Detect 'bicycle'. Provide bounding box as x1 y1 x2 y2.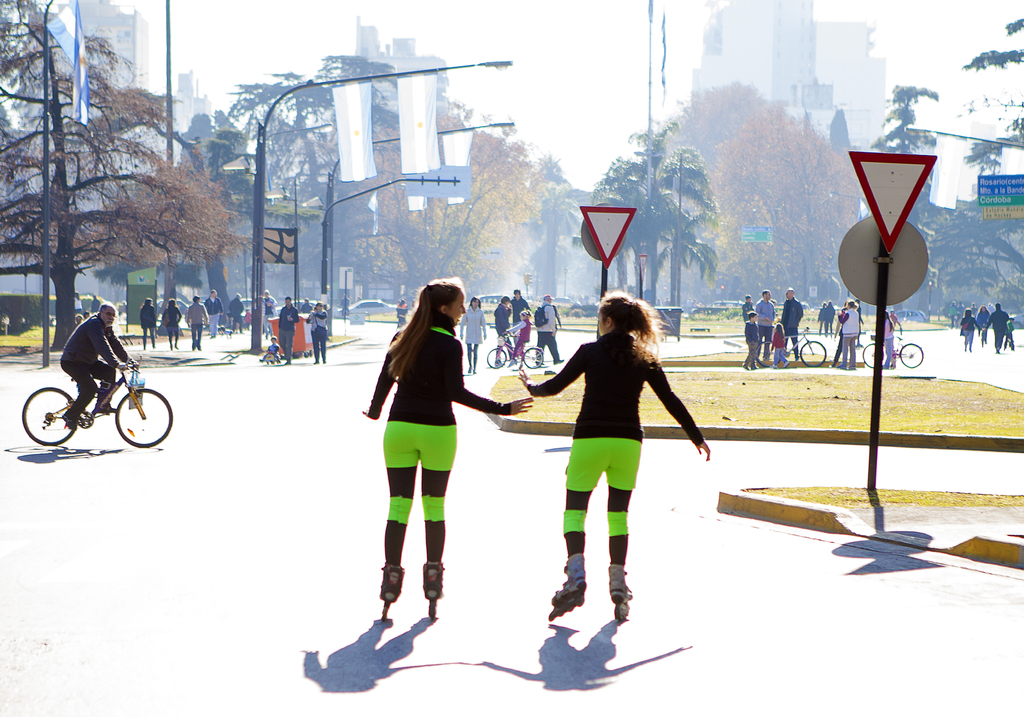
484 329 542 369.
